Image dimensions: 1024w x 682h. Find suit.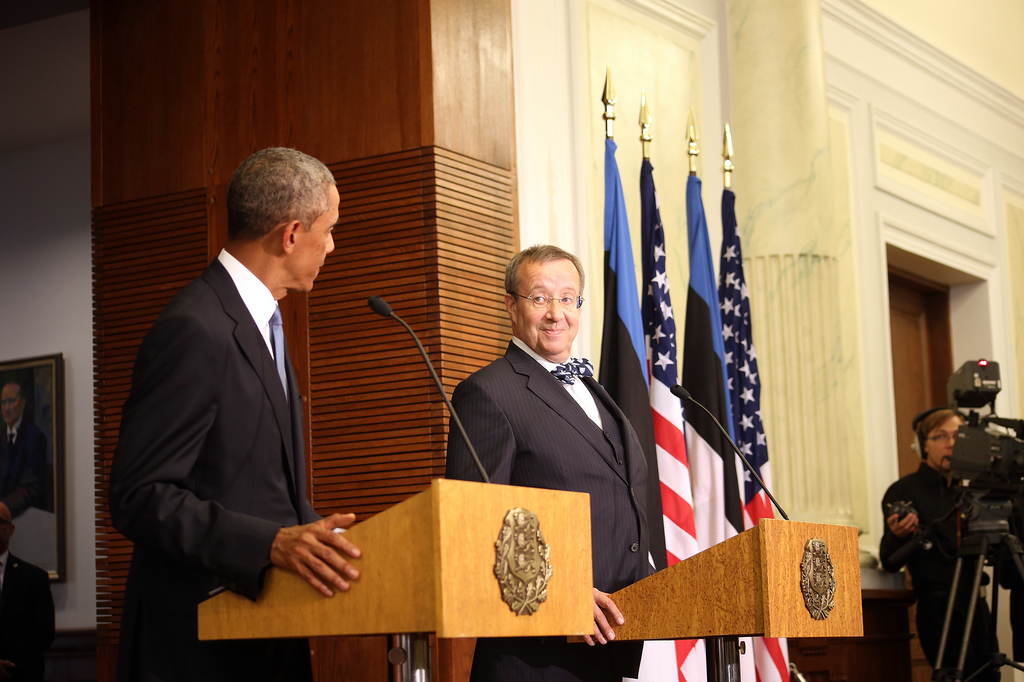
l=2, t=415, r=49, b=514.
